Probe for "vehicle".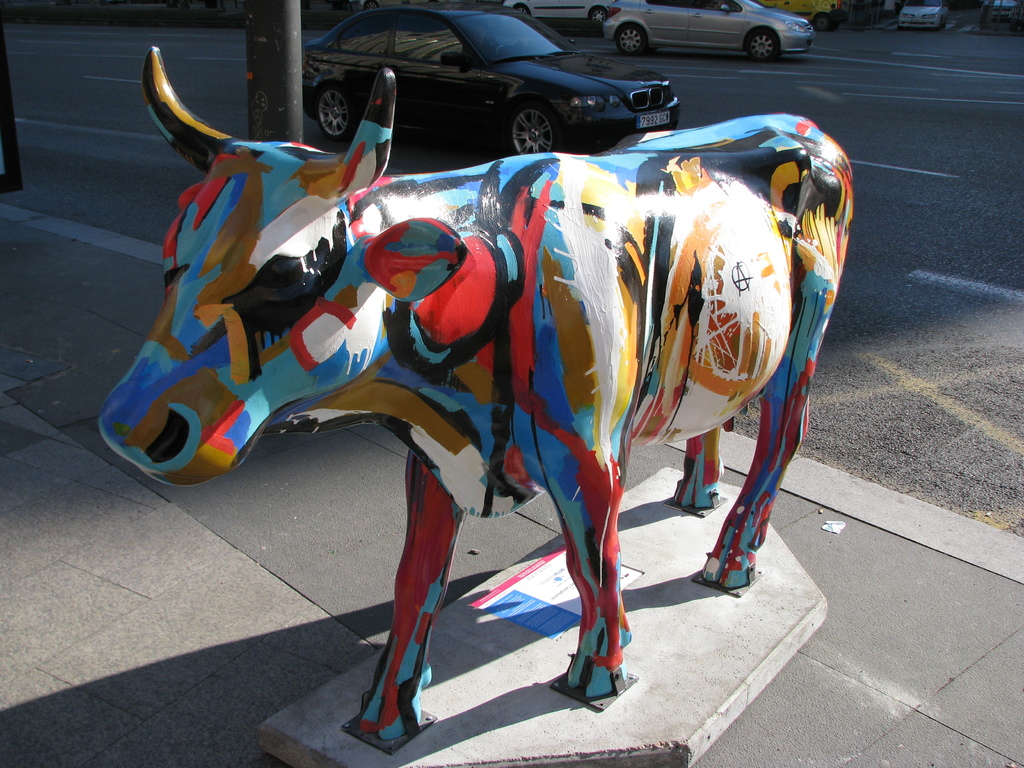
Probe result: region(758, 0, 836, 29).
